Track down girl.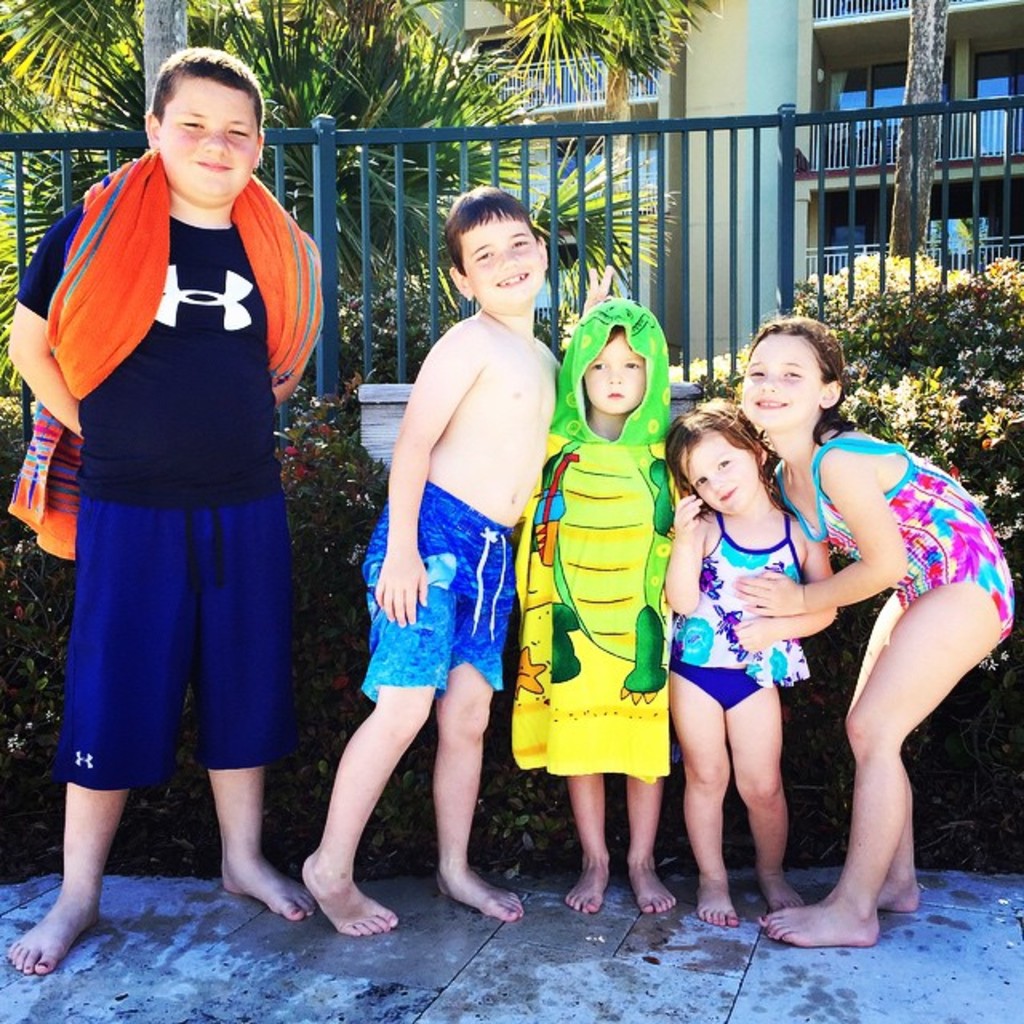
Tracked to region(666, 392, 835, 928).
